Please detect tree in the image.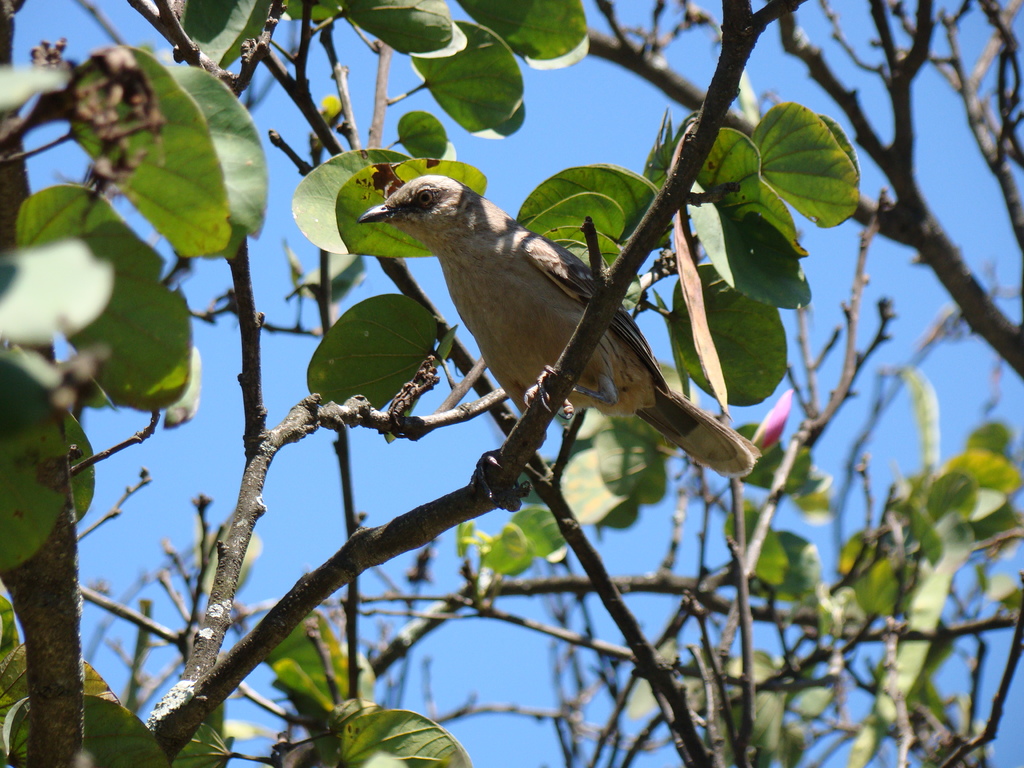
(x1=0, y1=0, x2=1023, y2=767).
